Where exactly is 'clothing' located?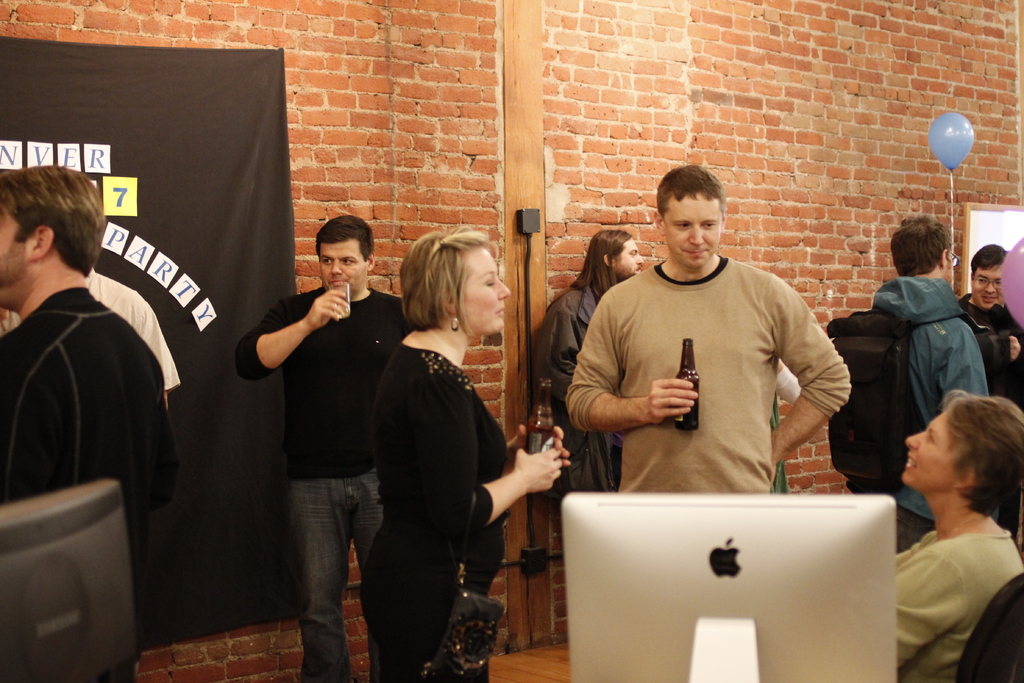
Its bounding box is <region>533, 285, 626, 534</region>.
